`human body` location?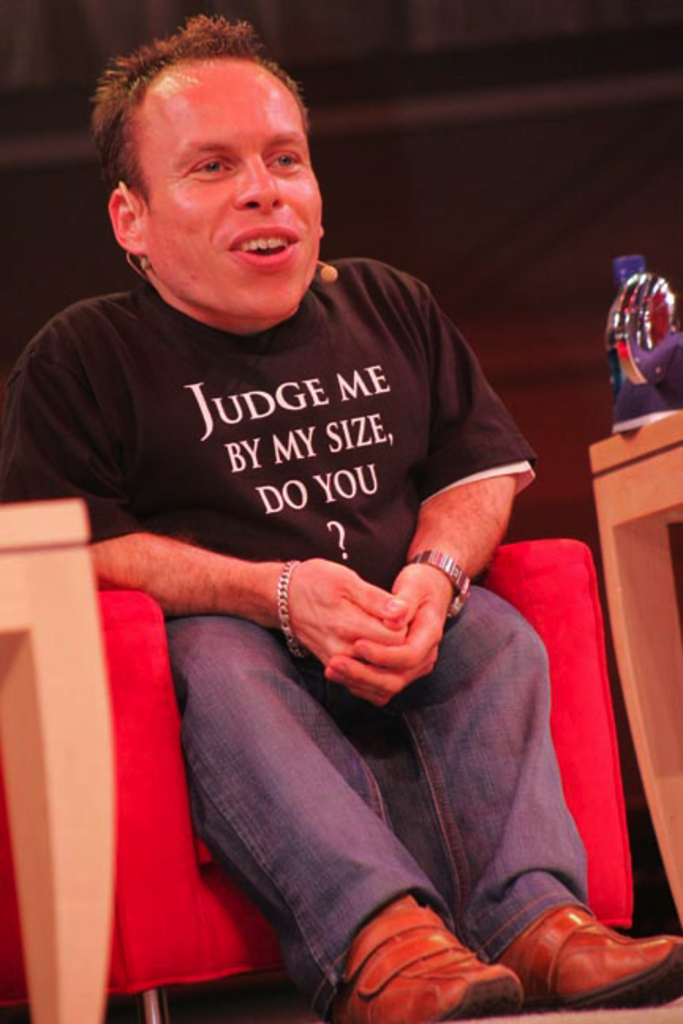
select_region(41, 107, 617, 1023)
